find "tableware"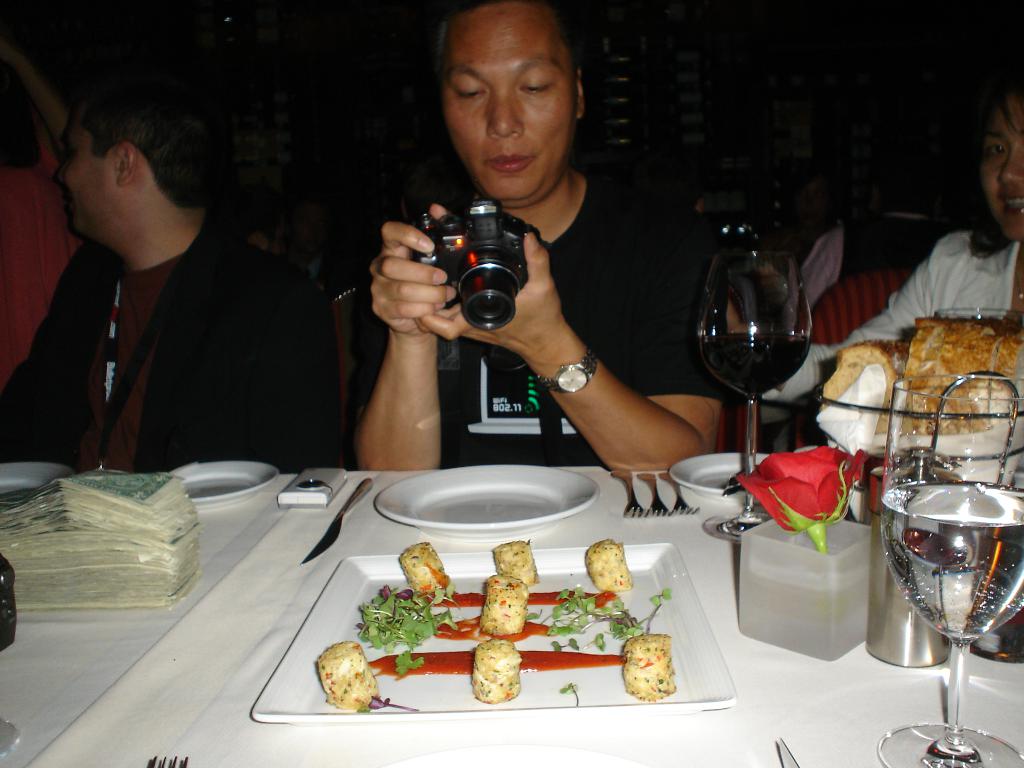
<region>613, 468, 641, 511</region>
